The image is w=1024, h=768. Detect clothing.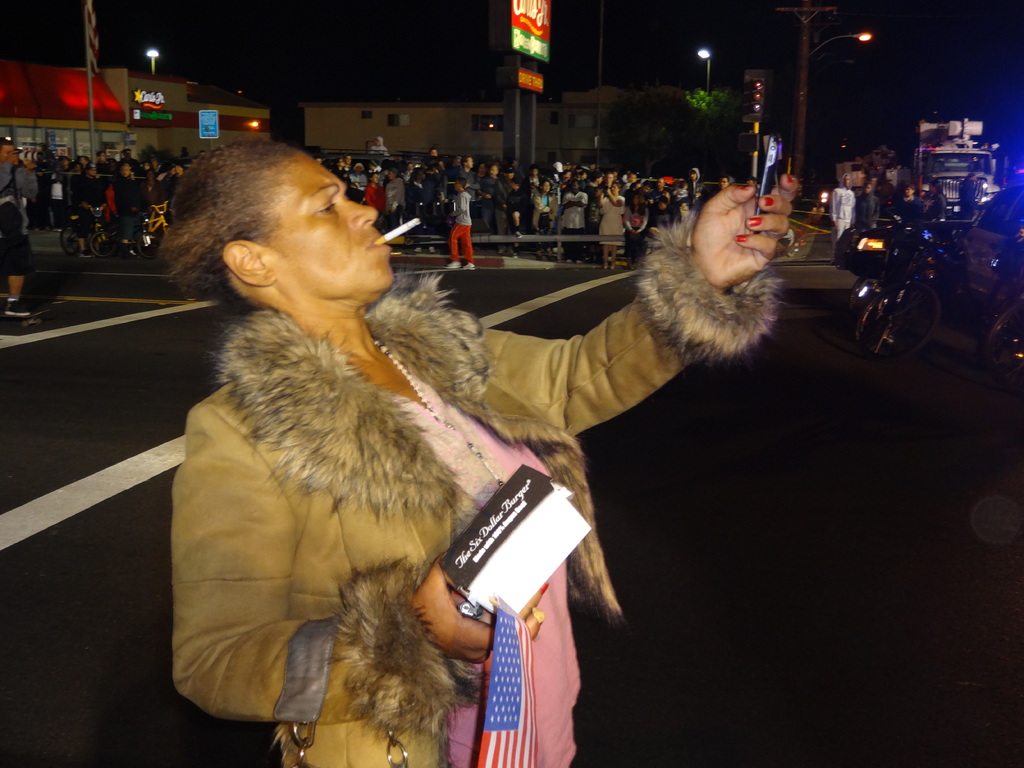
Detection: 386,171,407,218.
